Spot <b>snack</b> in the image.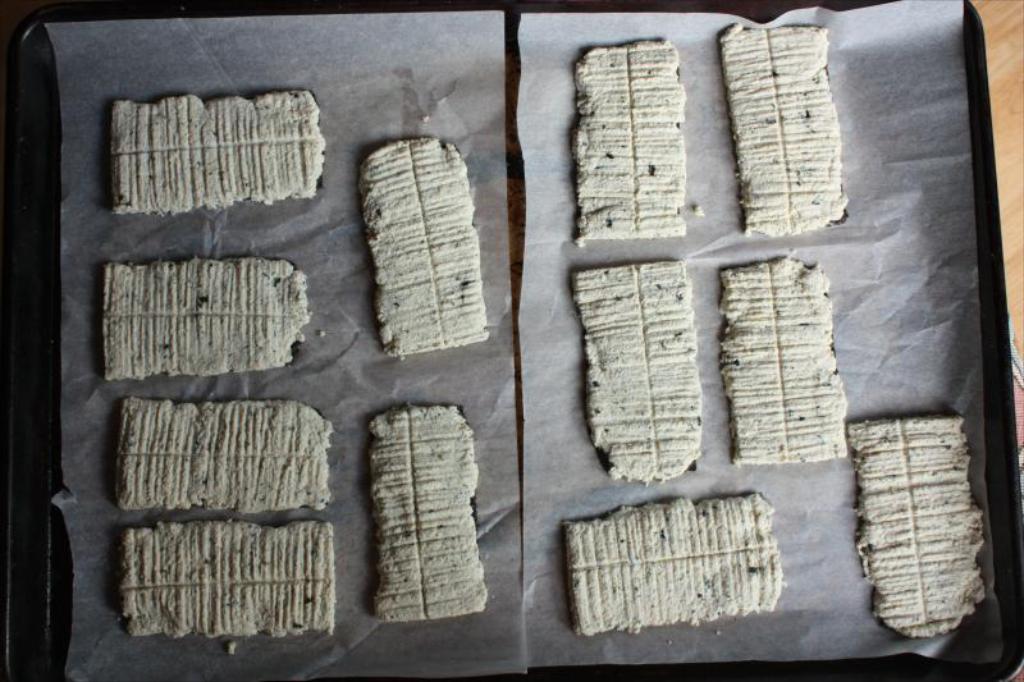
<b>snack</b> found at (left=851, top=417, right=982, bottom=638).
